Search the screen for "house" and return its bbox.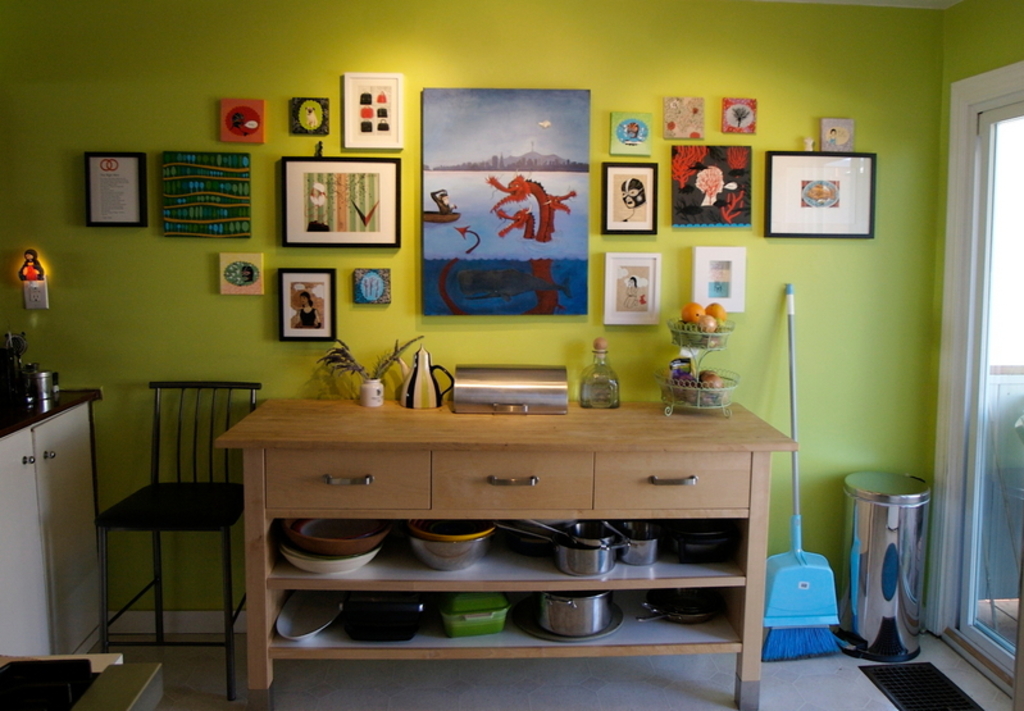
Found: (0,0,1023,702).
